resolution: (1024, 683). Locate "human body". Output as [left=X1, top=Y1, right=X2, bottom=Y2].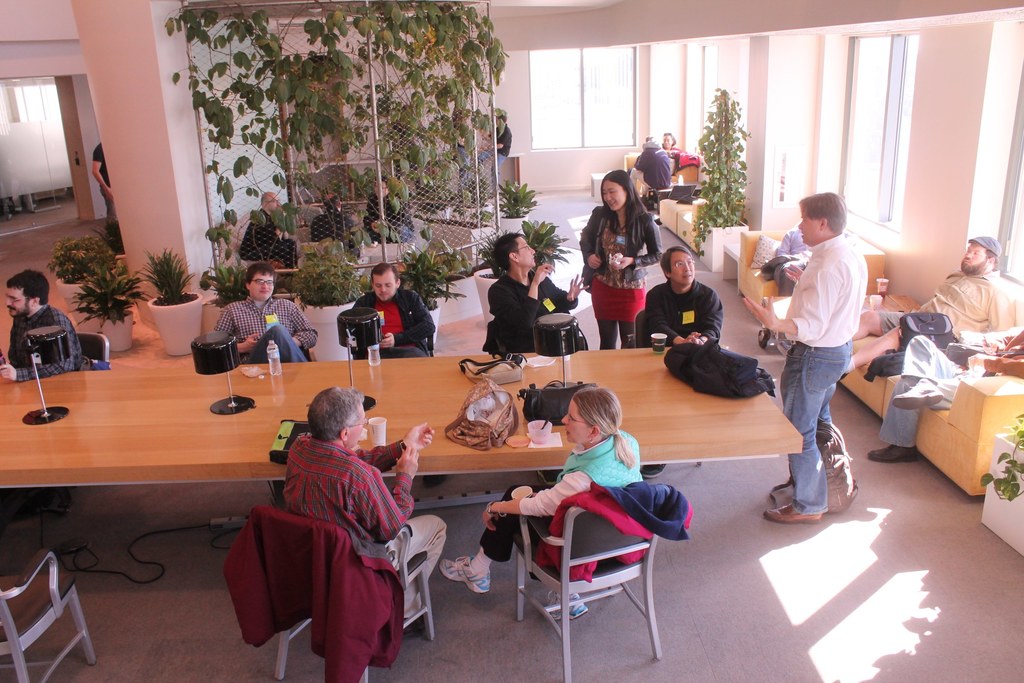
[left=1, top=277, right=86, bottom=369].
